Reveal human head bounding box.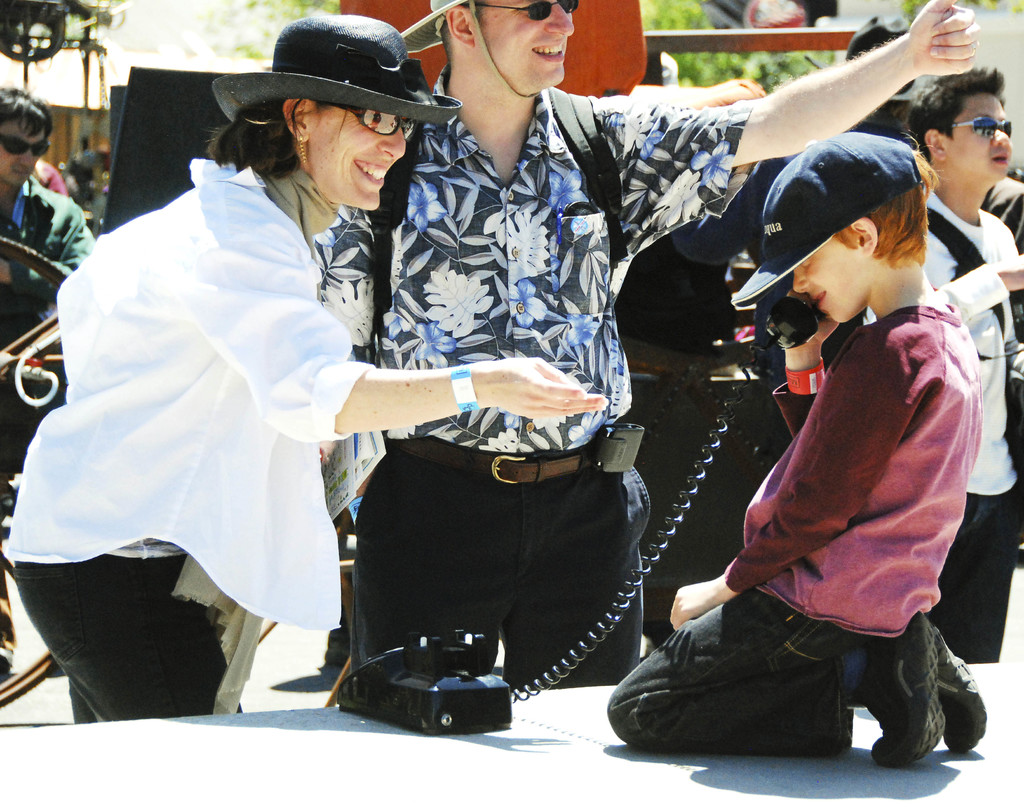
Revealed: x1=56, y1=157, x2=66, y2=173.
